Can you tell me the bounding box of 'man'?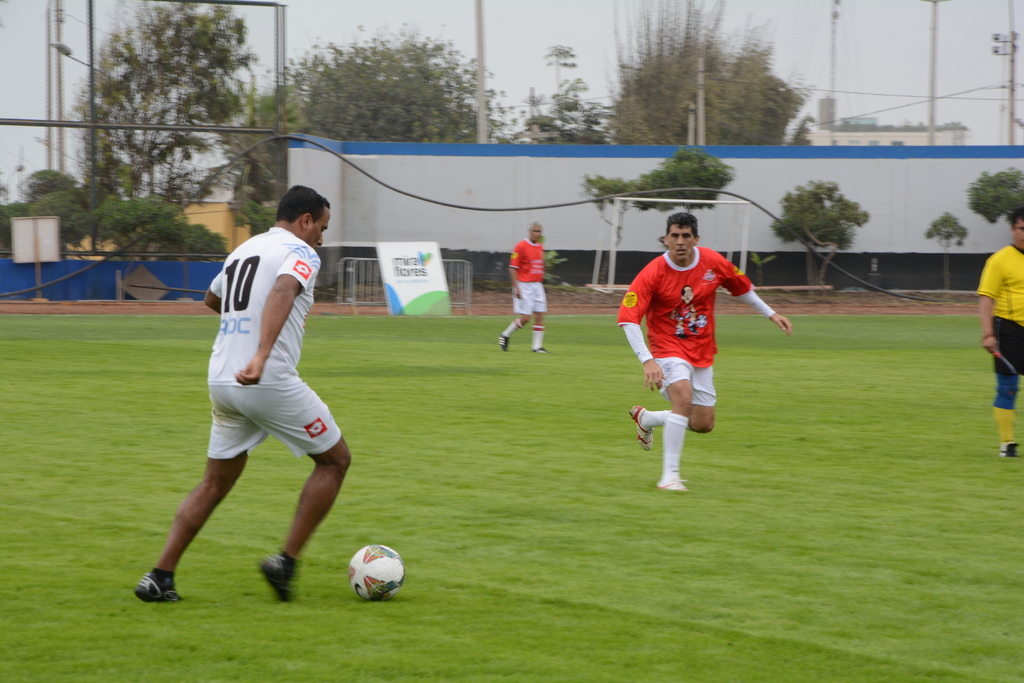
box(137, 164, 354, 606).
